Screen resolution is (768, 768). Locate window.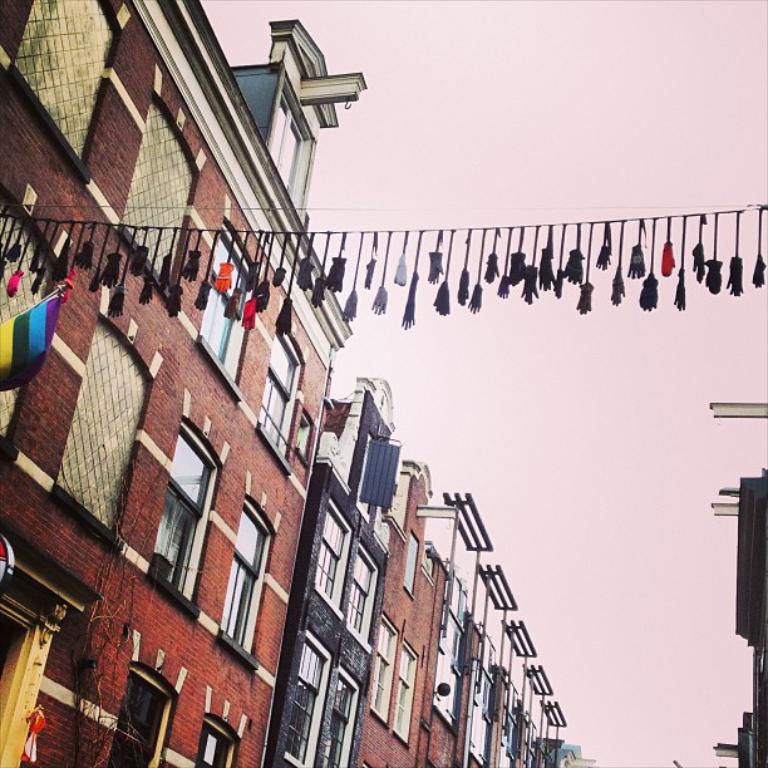
191, 686, 253, 767.
